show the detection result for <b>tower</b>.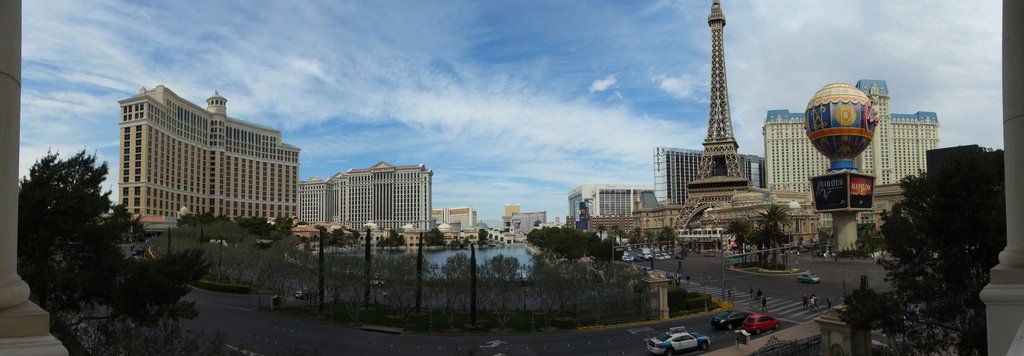
(x1=207, y1=85, x2=239, y2=214).
